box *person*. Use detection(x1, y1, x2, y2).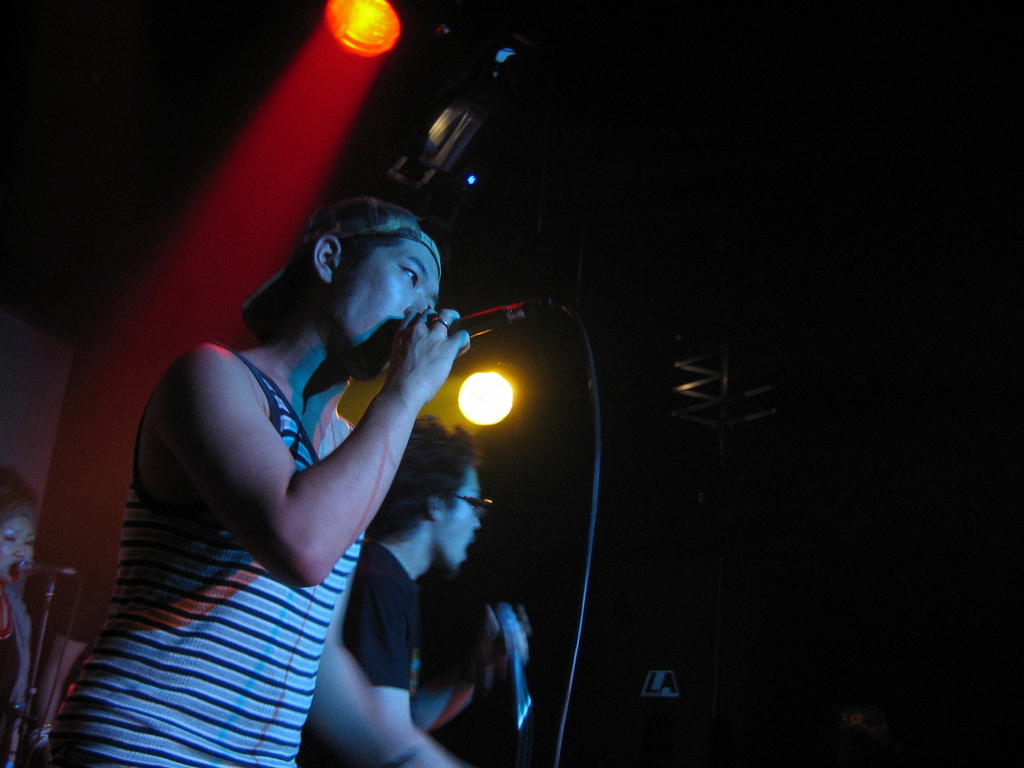
detection(341, 415, 465, 767).
